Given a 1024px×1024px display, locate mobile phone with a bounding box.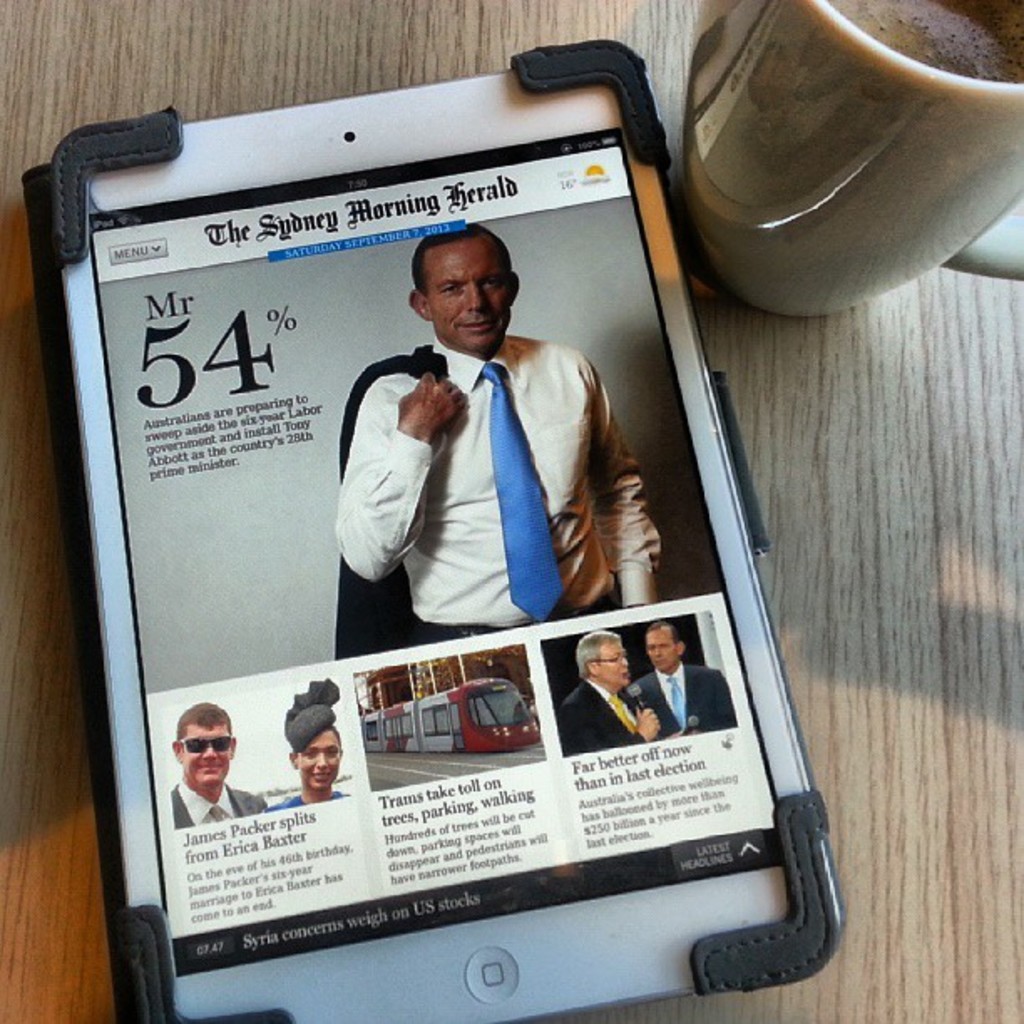
Located: {"left": 18, "top": 42, "right": 833, "bottom": 999}.
